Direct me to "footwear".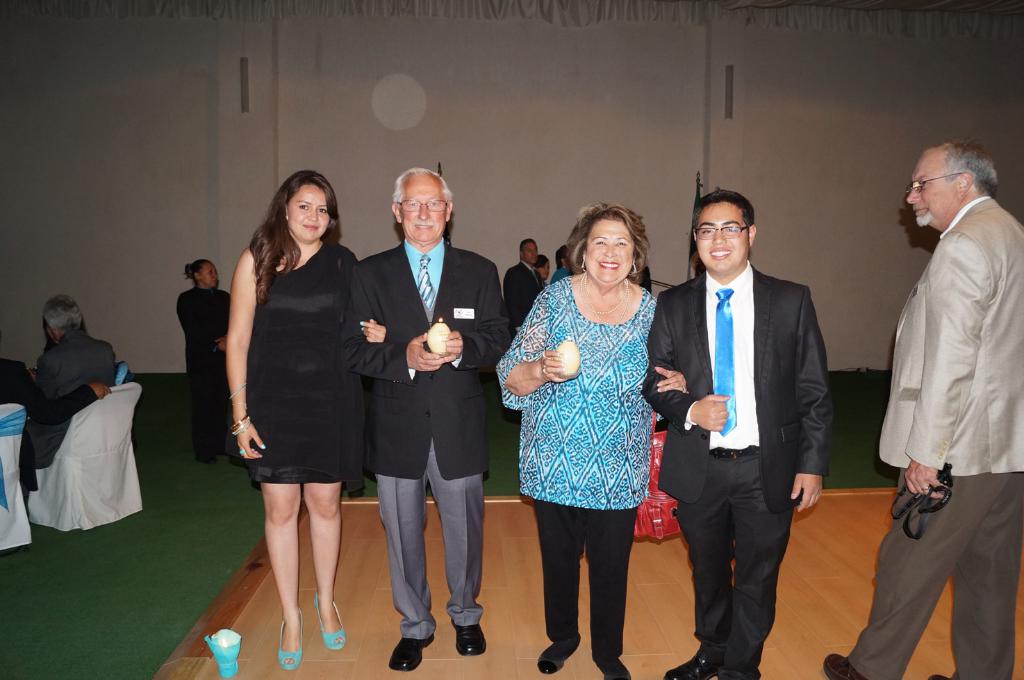
Direction: pyautogui.locateOnScreen(593, 651, 630, 679).
